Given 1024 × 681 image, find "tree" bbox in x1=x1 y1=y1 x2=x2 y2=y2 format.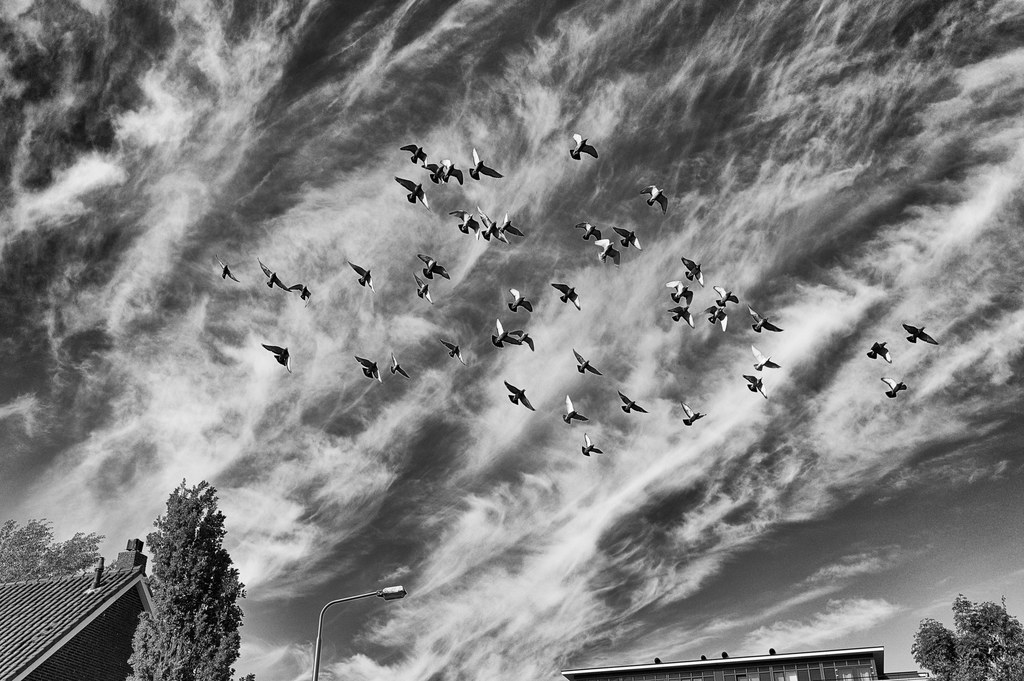
x1=0 y1=524 x2=110 y2=582.
